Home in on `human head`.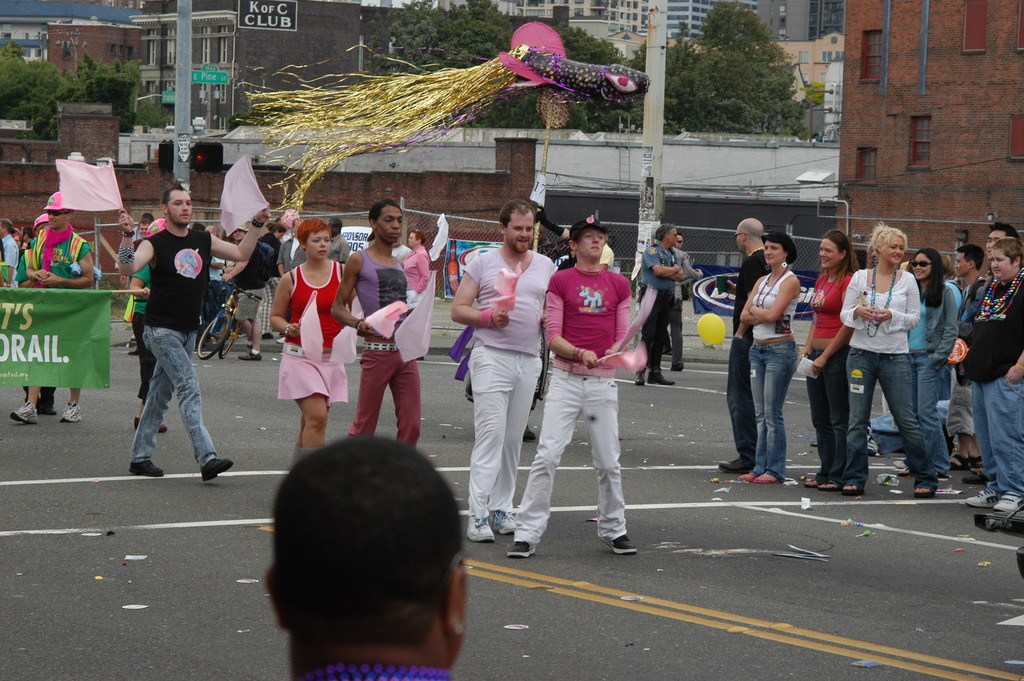
Homed in at <bbox>568, 217, 605, 256</bbox>.
